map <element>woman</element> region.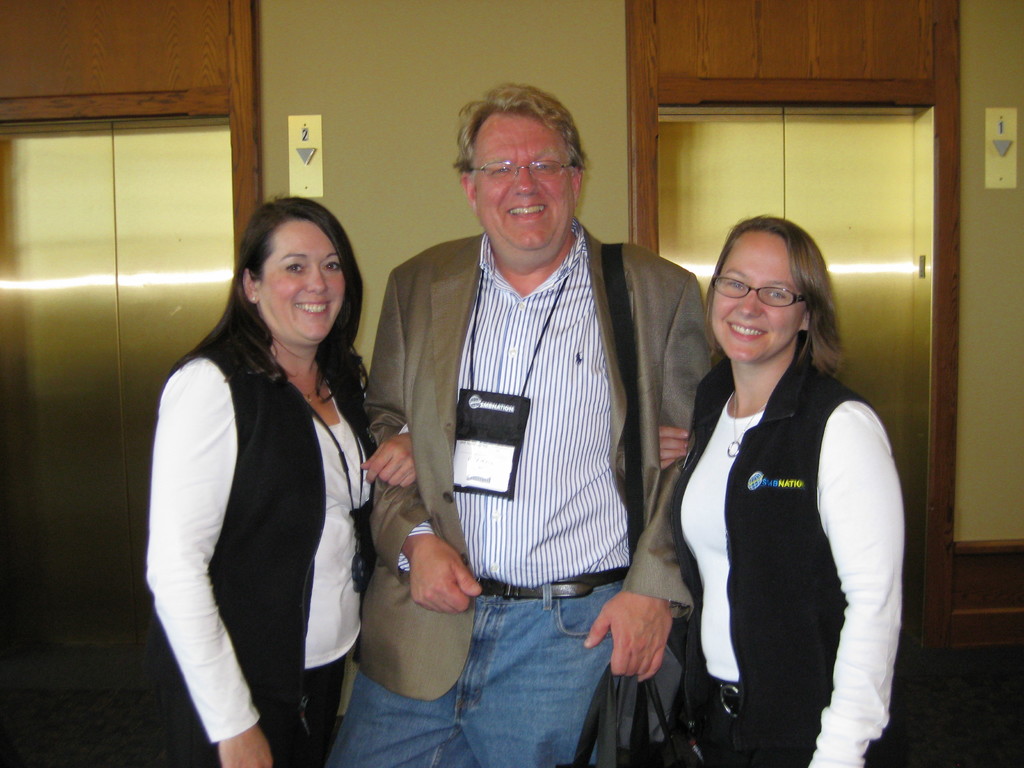
Mapped to left=650, top=212, right=915, bottom=767.
